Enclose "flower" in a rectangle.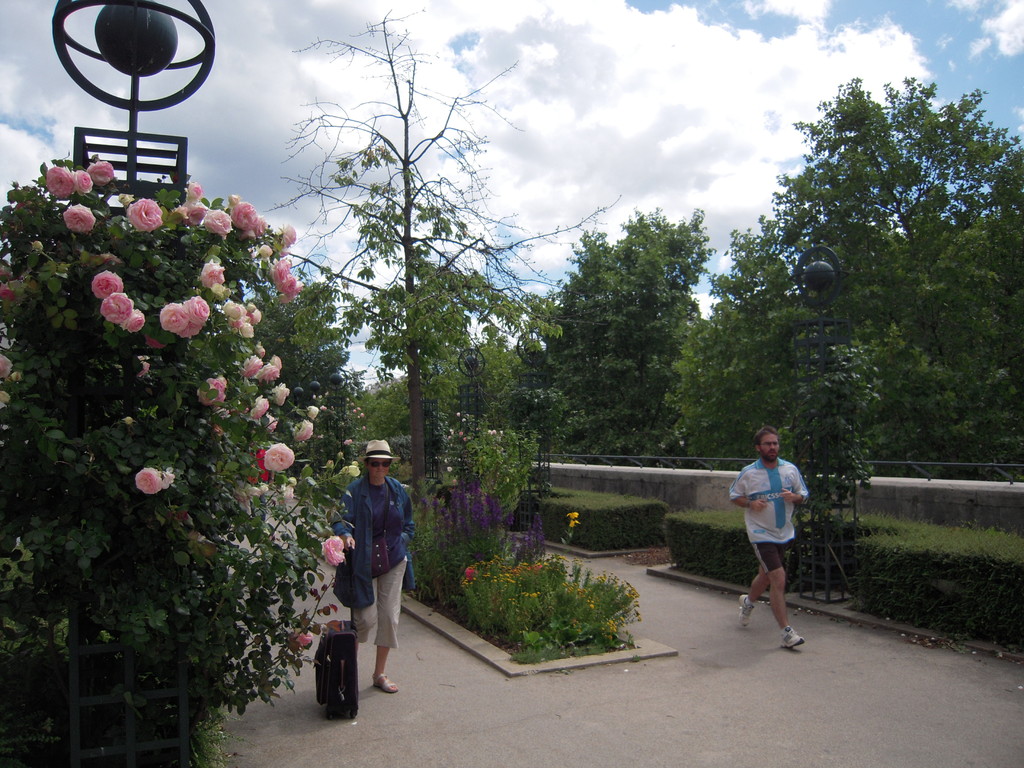
pyautogui.locateOnScreen(445, 408, 509, 451).
